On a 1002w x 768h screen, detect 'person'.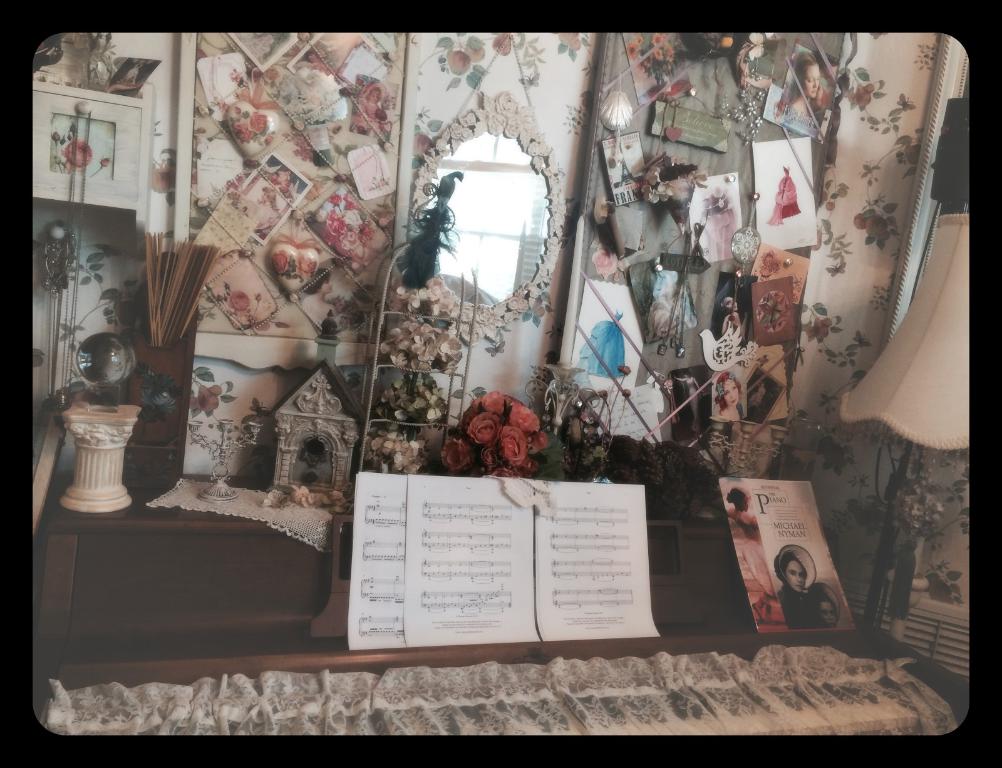
{"x1": 722, "y1": 296, "x2": 746, "y2": 341}.
